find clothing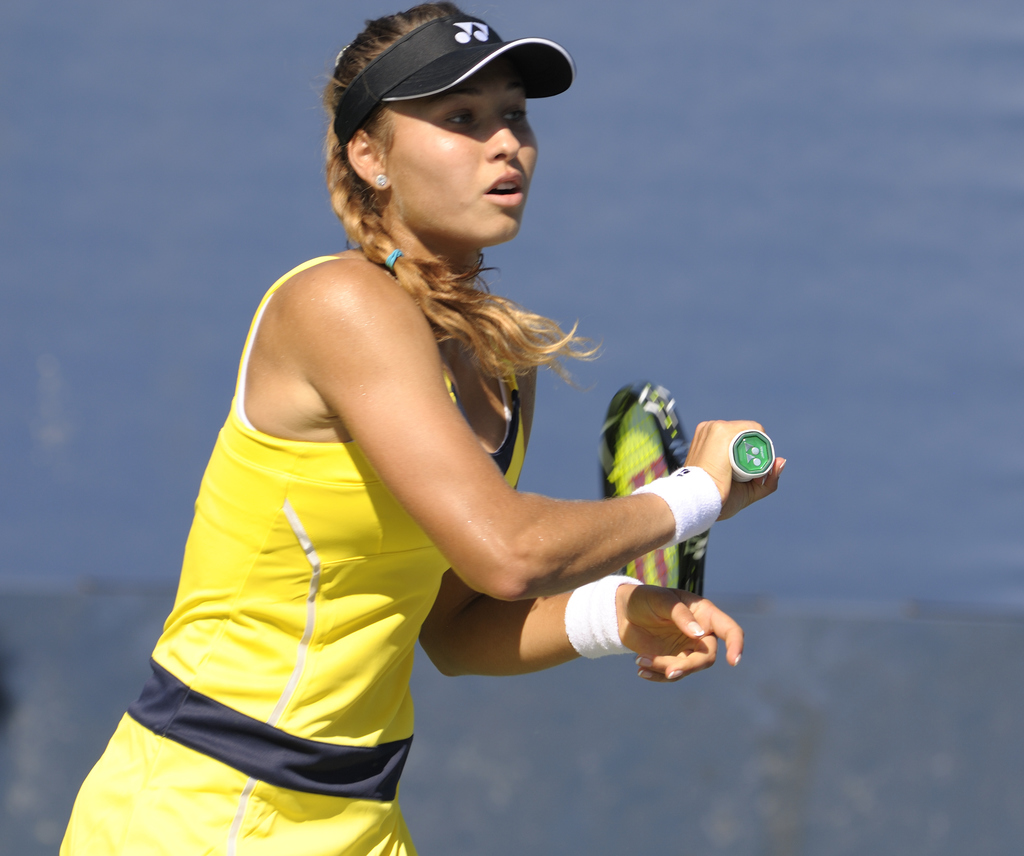
<box>108,222,582,794</box>
